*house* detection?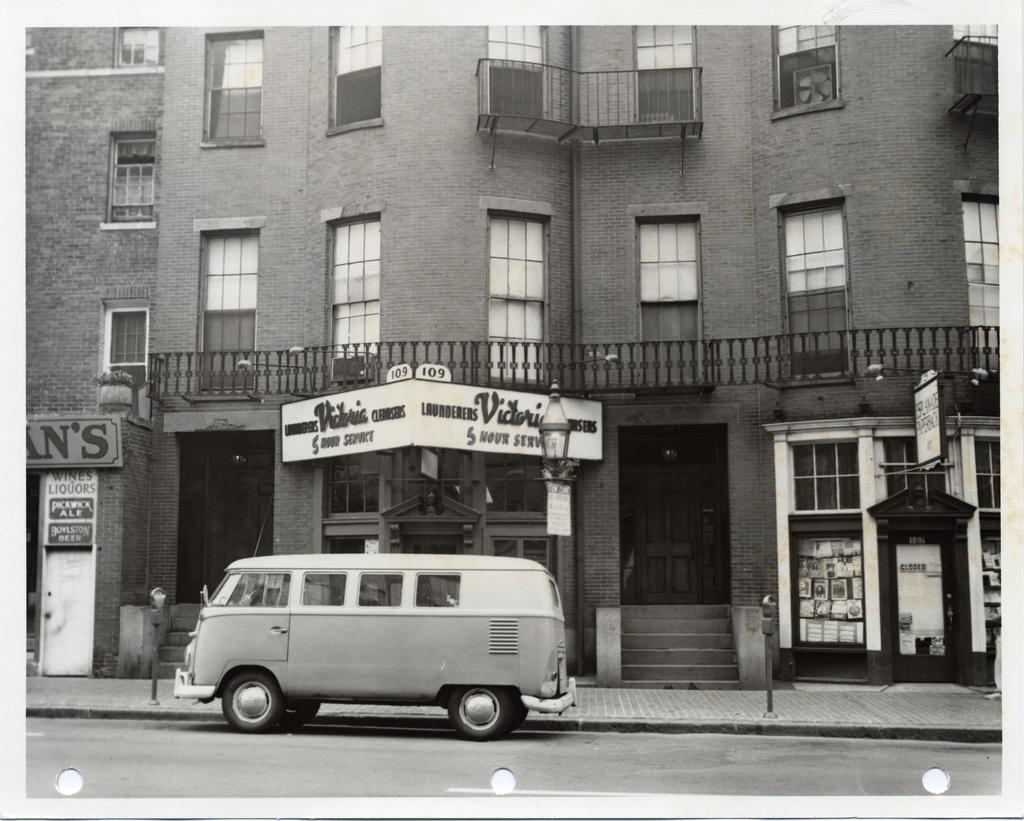
[191,21,597,697]
